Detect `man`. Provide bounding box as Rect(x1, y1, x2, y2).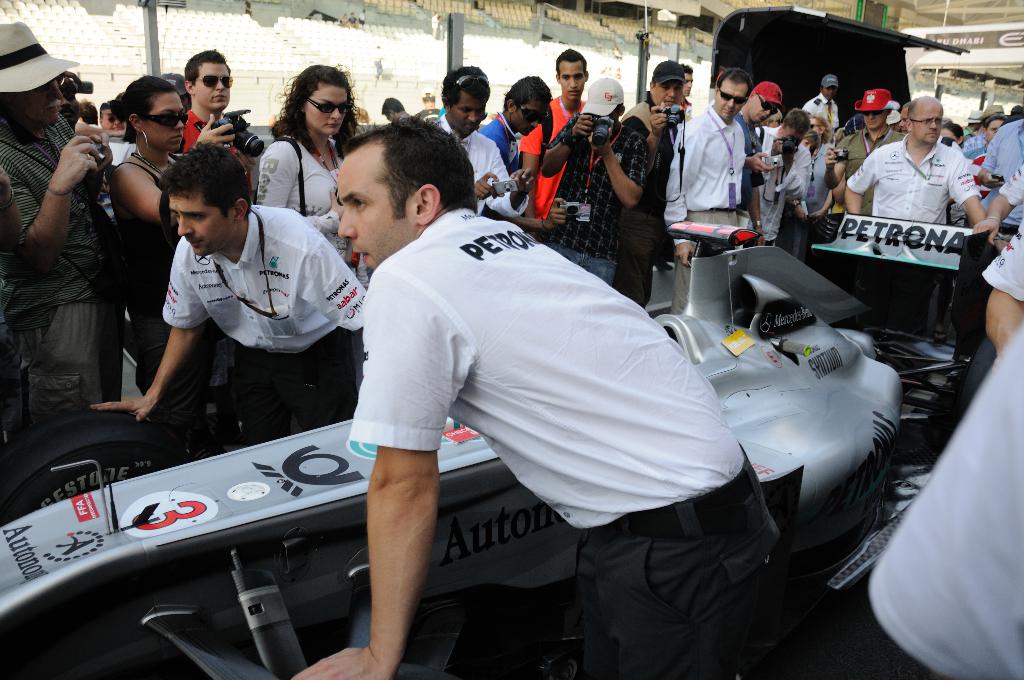
Rect(100, 133, 362, 425).
